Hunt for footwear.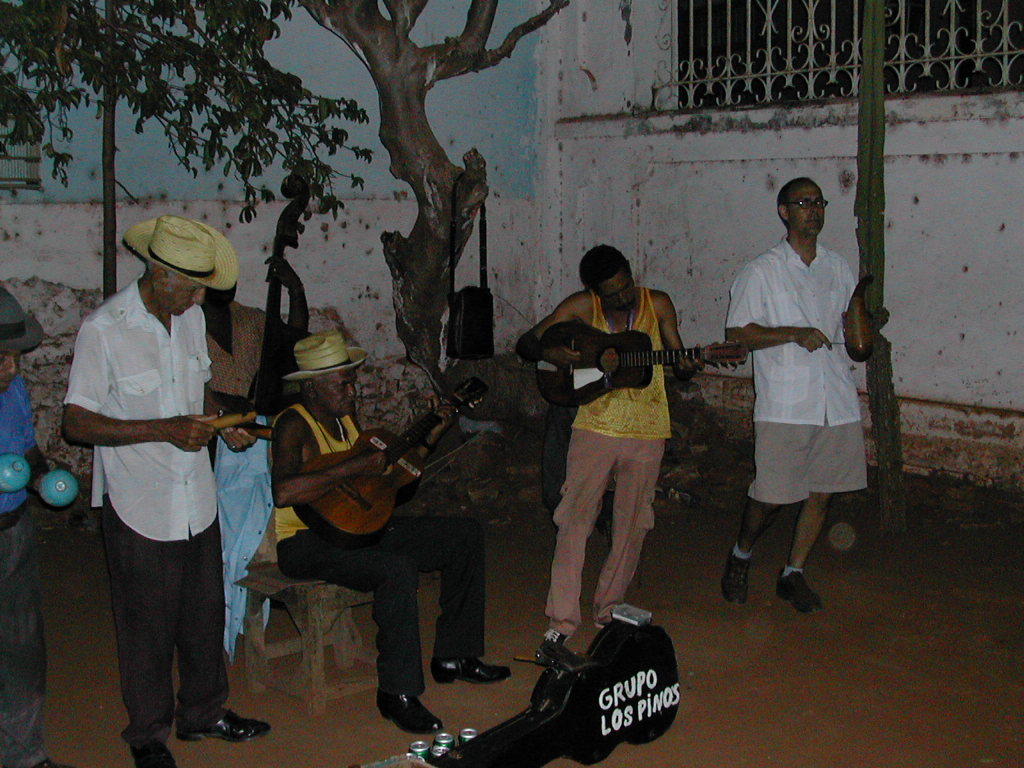
Hunted down at bbox(774, 571, 823, 612).
